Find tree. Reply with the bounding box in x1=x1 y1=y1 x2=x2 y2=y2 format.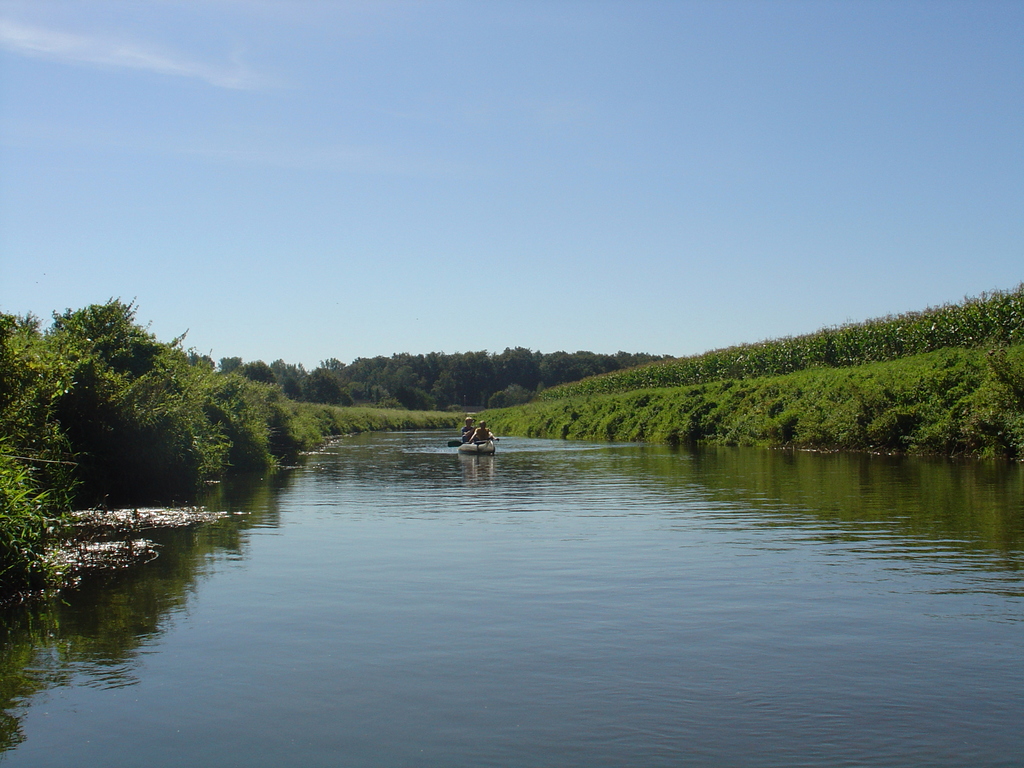
x1=486 y1=380 x2=538 y2=406.
